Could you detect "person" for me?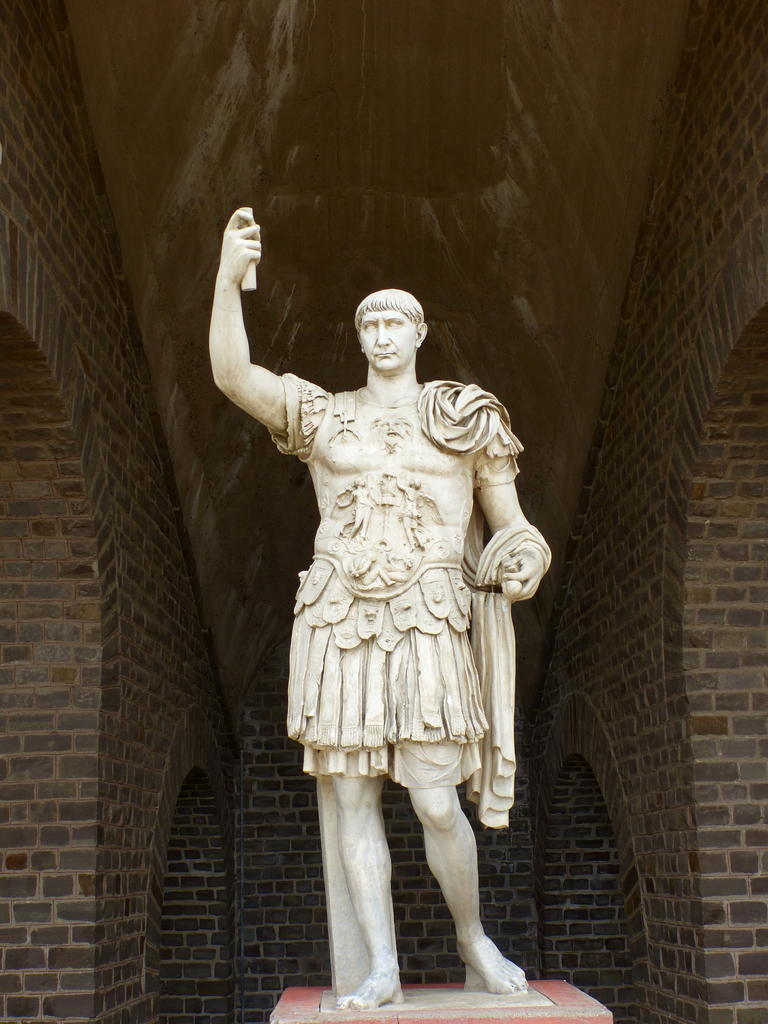
Detection result: locate(199, 204, 548, 985).
